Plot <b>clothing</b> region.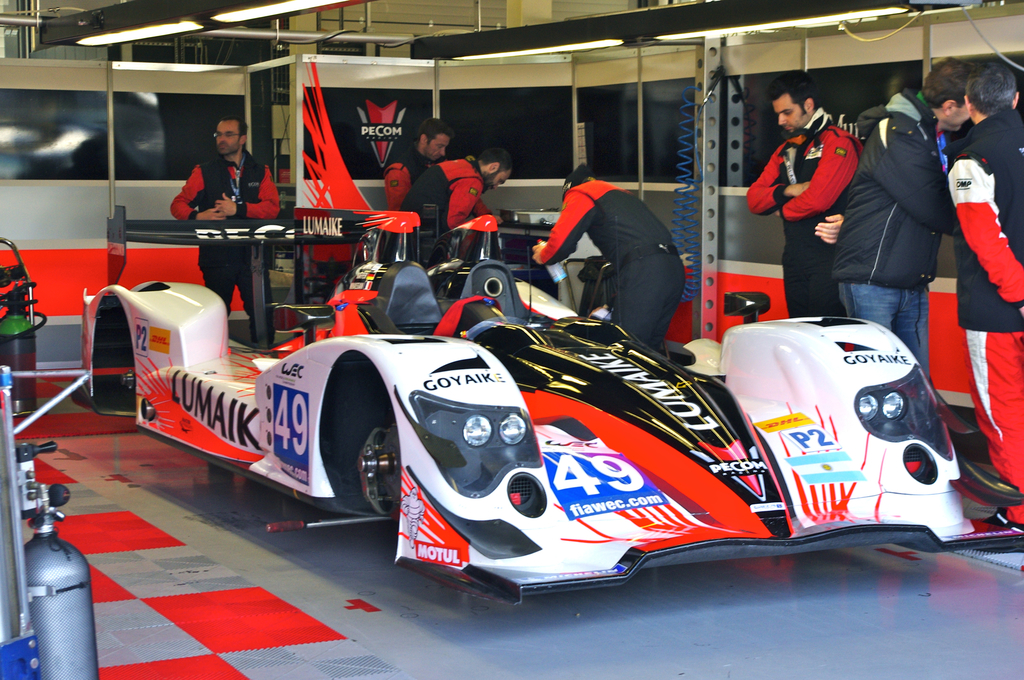
Plotted at 851,91,962,395.
